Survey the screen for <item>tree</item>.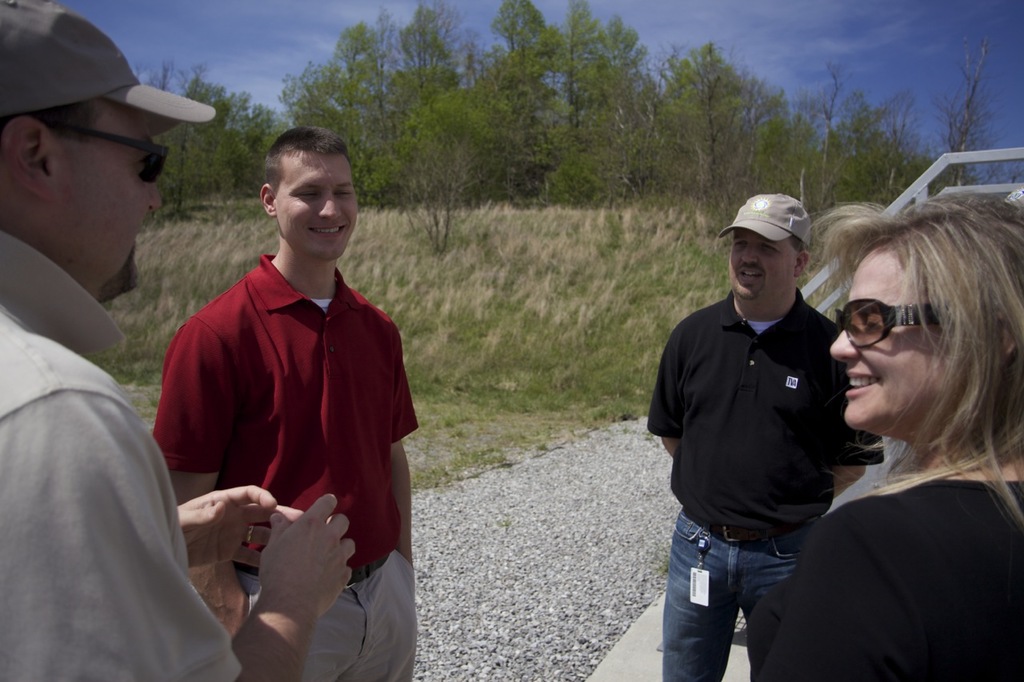
Survey found: bbox(279, 16, 382, 178).
